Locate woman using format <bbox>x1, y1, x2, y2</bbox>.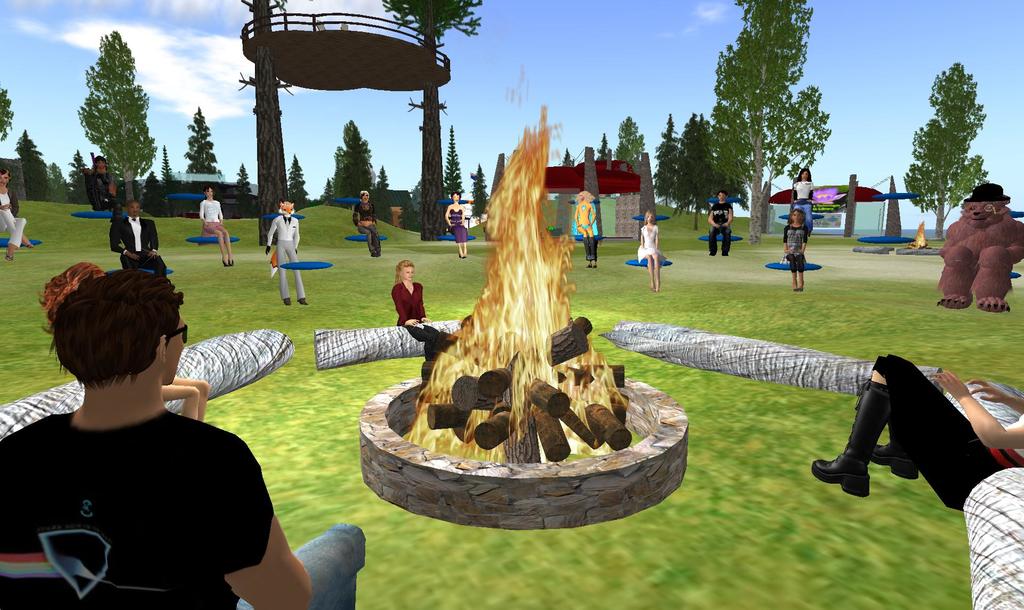
<bbox>572, 193, 596, 271</bbox>.
